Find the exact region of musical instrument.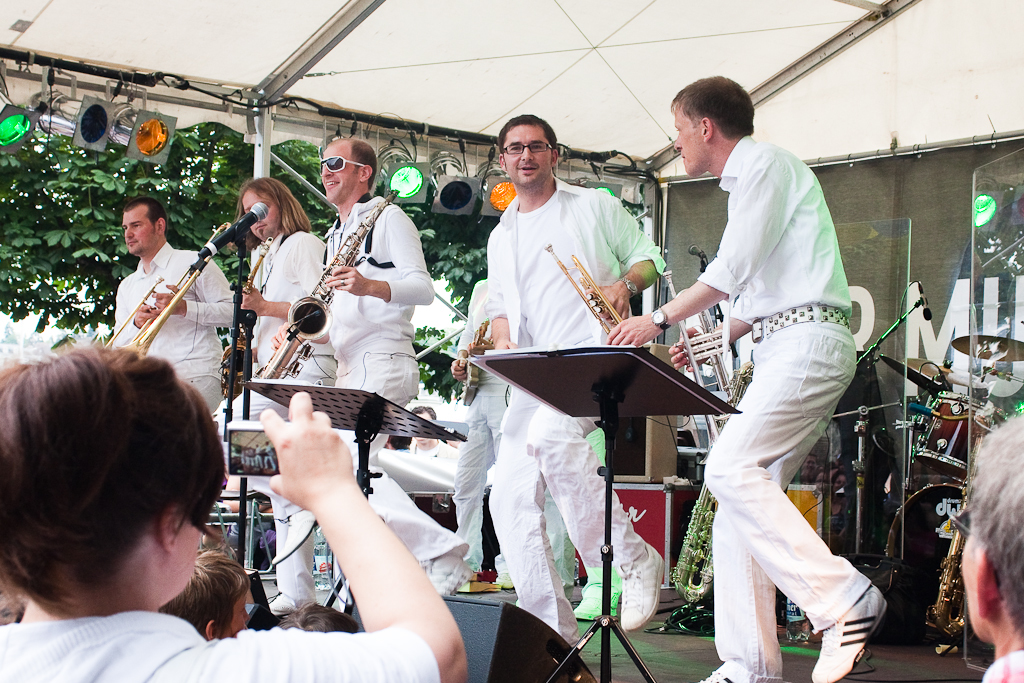
Exact region: [left=538, top=243, right=643, bottom=344].
